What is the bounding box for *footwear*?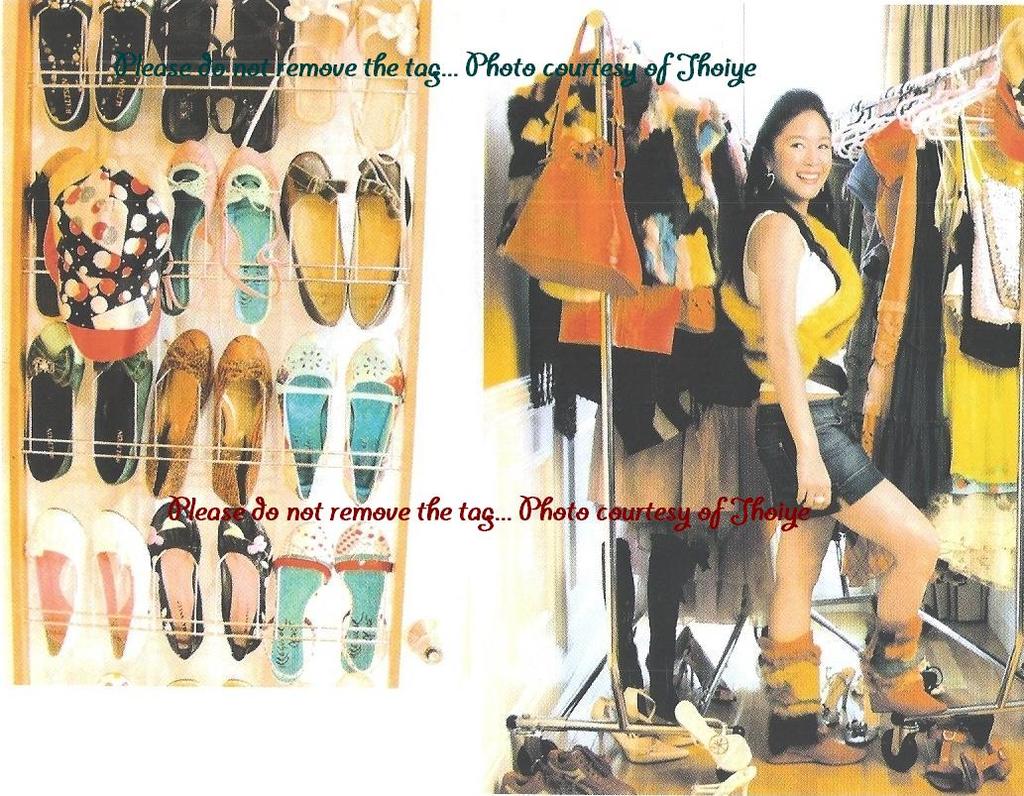
bbox=[157, 160, 206, 314].
